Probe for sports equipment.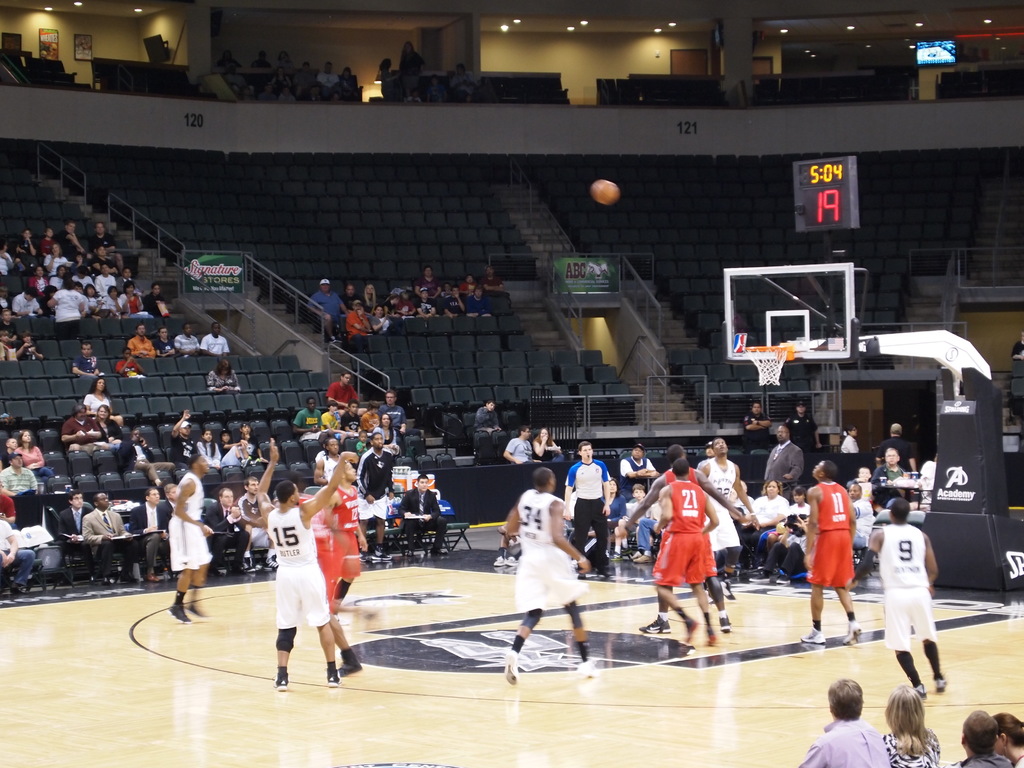
Probe result: bbox=[323, 667, 339, 688].
